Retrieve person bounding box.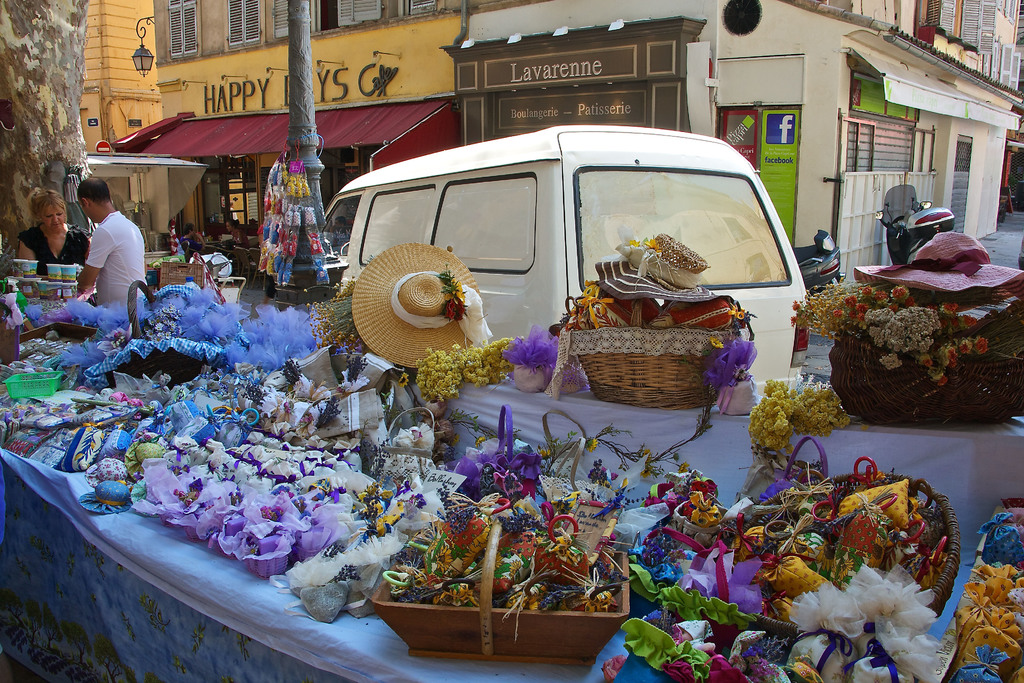
Bounding box: (224,217,254,247).
